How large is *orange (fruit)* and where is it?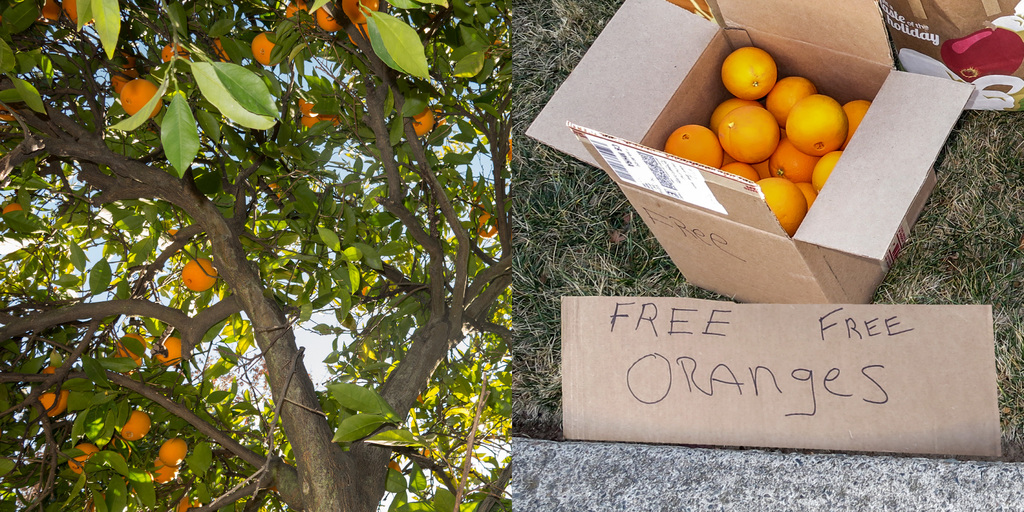
Bounding box: bbox(810, 148, 852, 182).
